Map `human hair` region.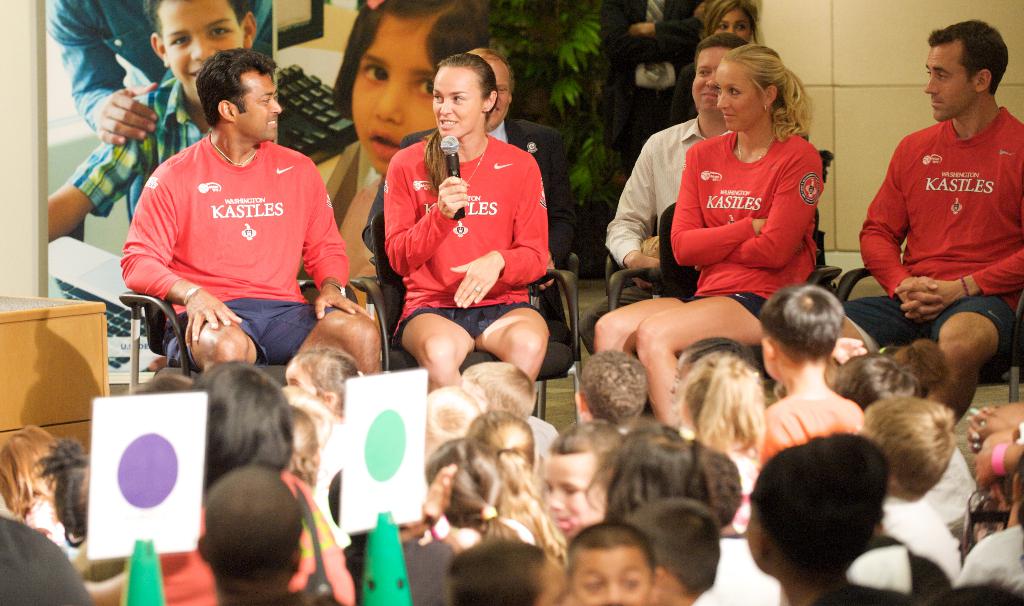
Mapped to l=446, t=533, r=536, b=605.
